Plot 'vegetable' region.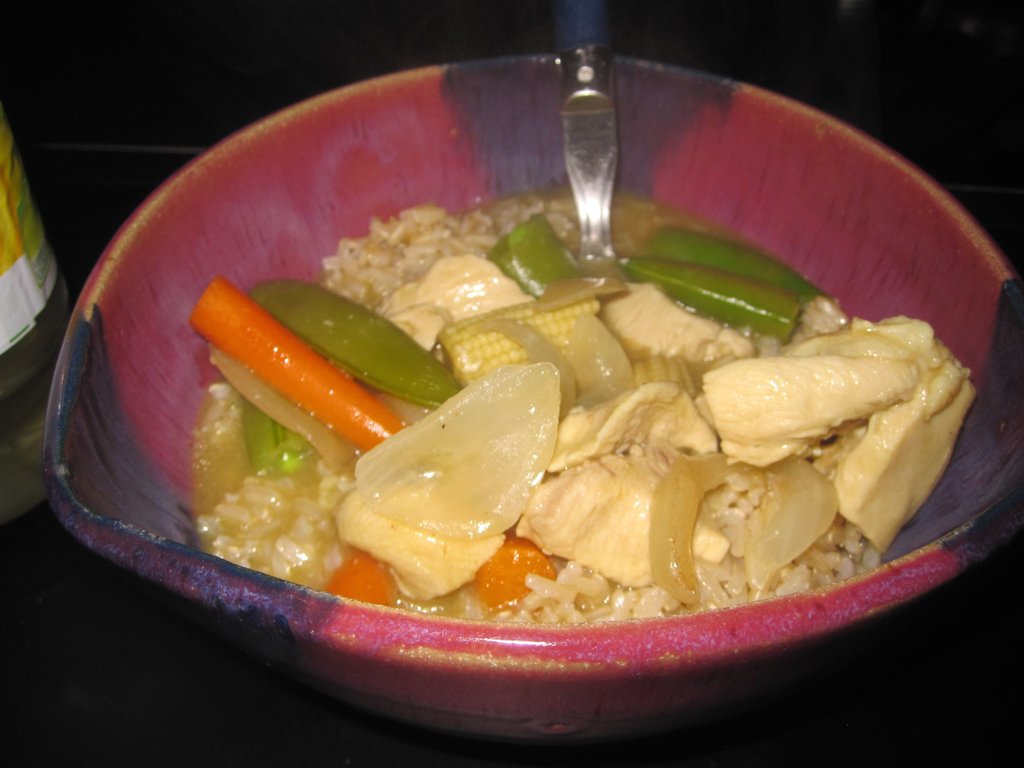
Plotted at [250,278,461,410].
